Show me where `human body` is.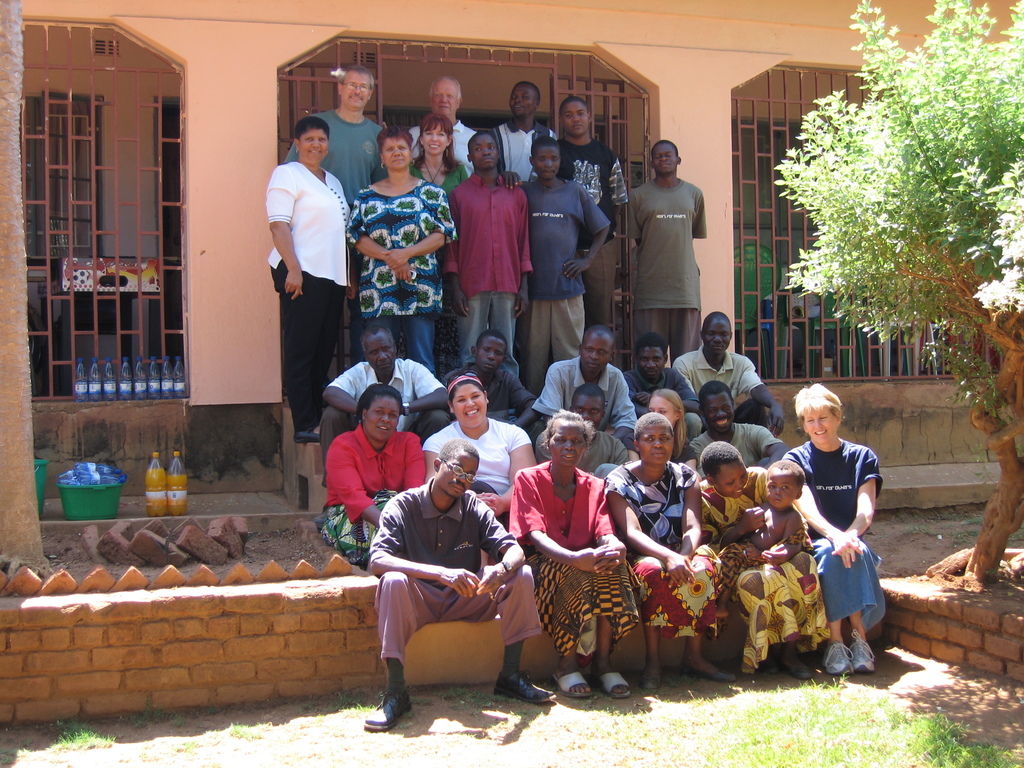
`human body` is at (530, 353, 636, 436).
